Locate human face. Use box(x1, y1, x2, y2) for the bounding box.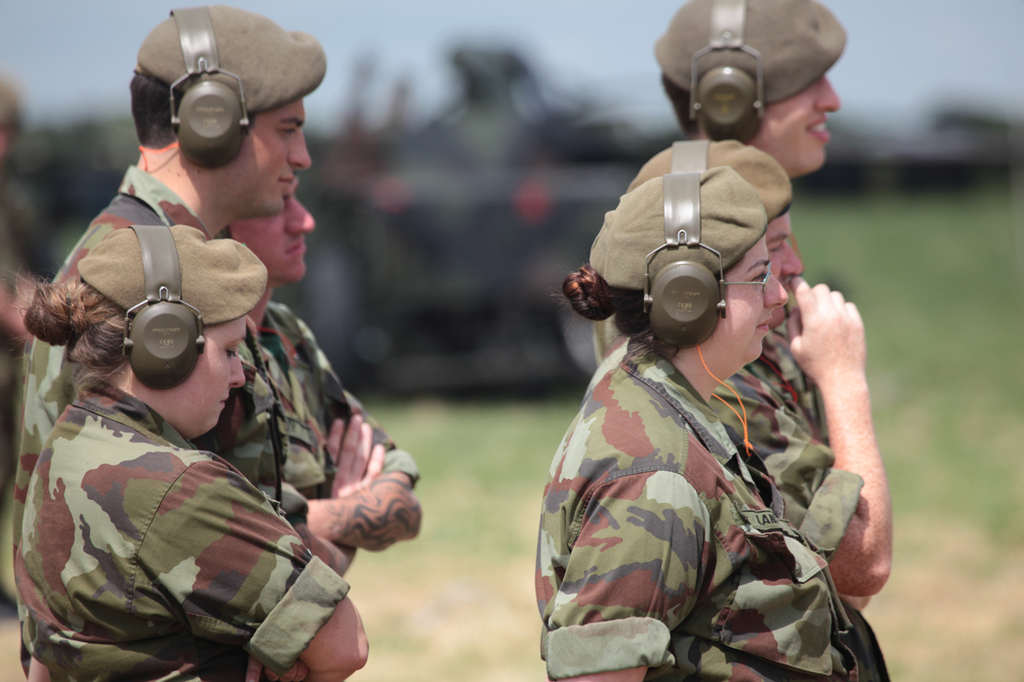
box(232, 97, 313, 218).
